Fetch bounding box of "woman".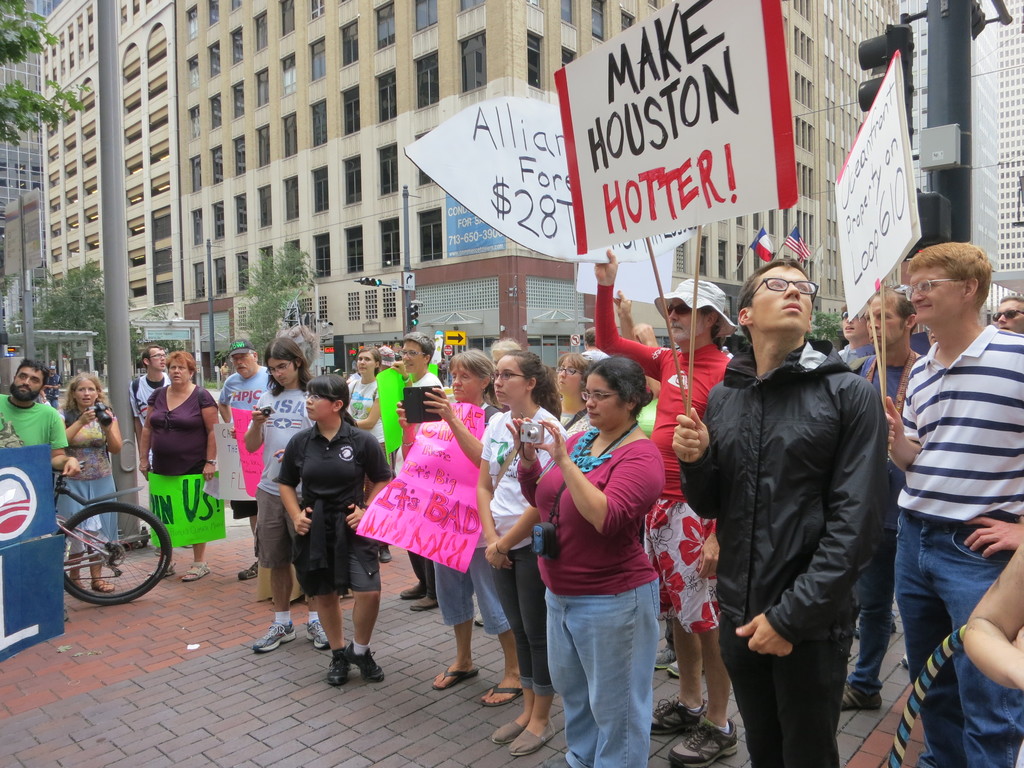
Bbox: crop(552, 348, 592, 434).
